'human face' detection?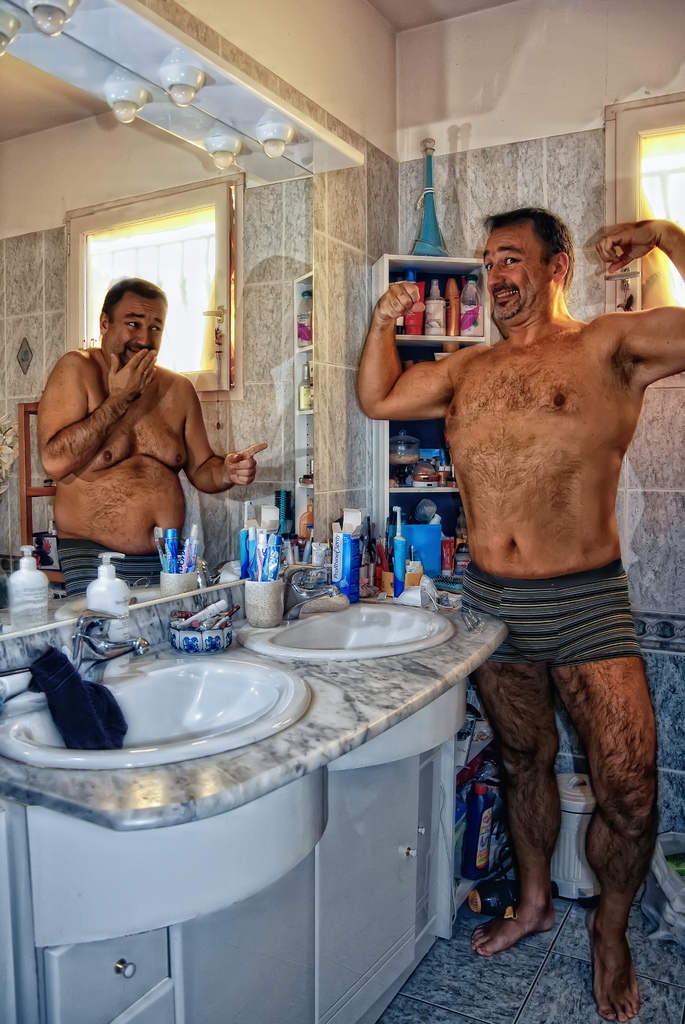
(111, 298, 160, 363)
